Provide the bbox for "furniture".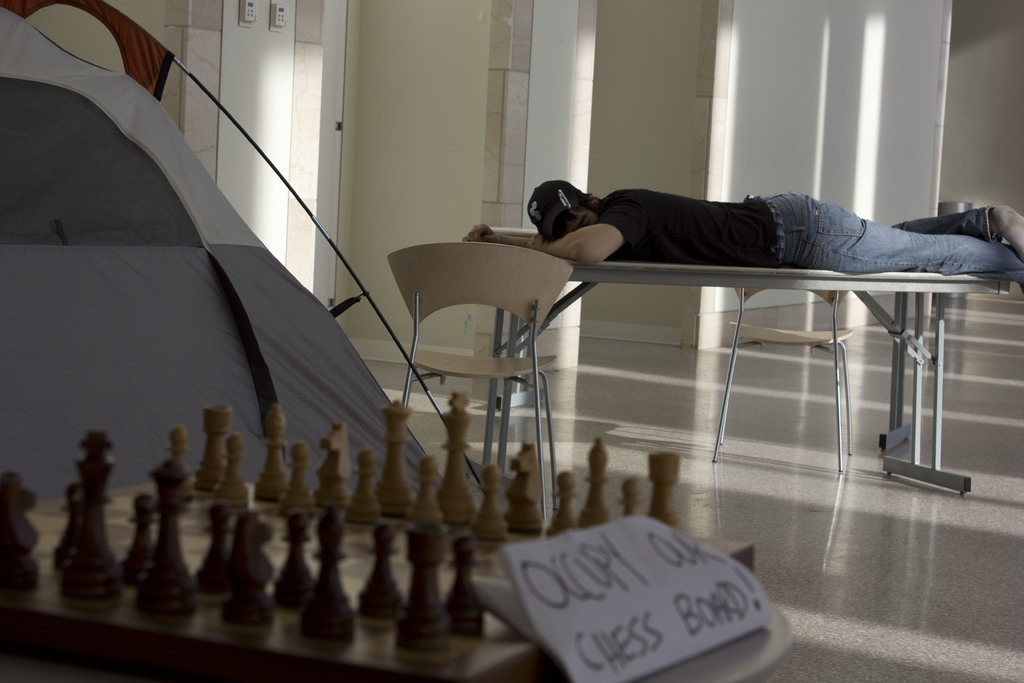
bbox=[493, 270, 1010, 477].
